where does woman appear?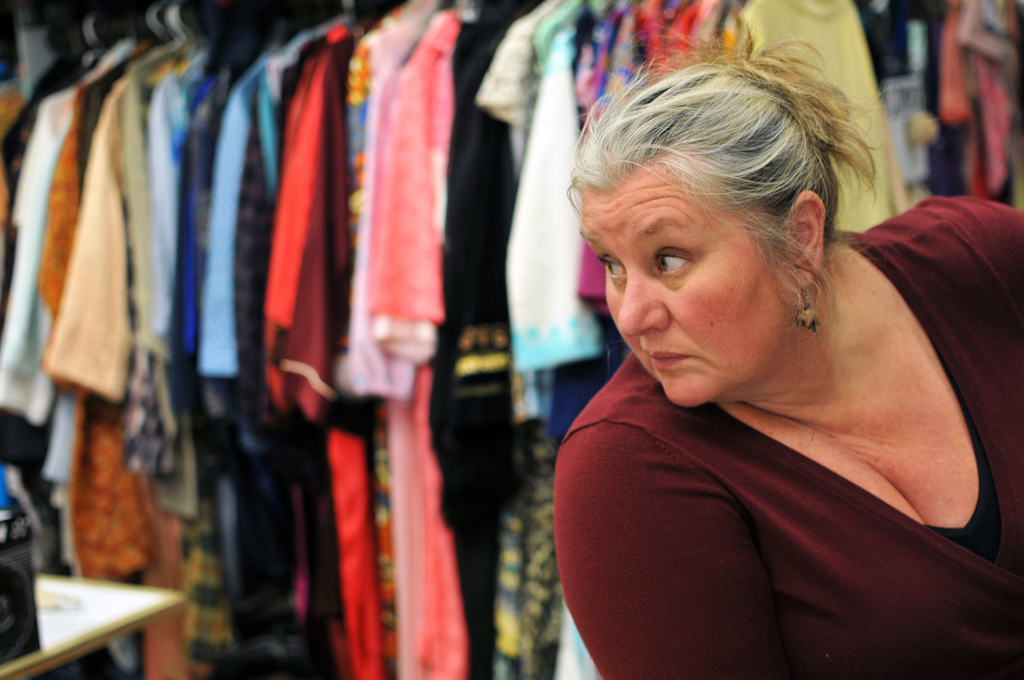
Appears at (x1=525, y1=17, x2=1011, y2=674).
